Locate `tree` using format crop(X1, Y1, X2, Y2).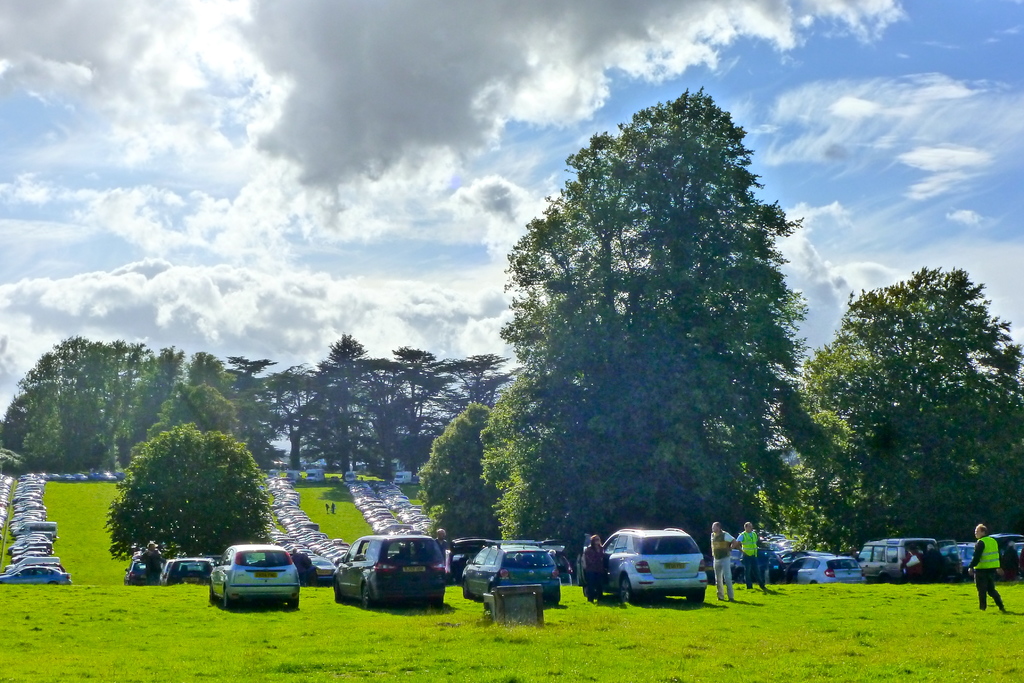
crop(416, 402, 512, 559).
